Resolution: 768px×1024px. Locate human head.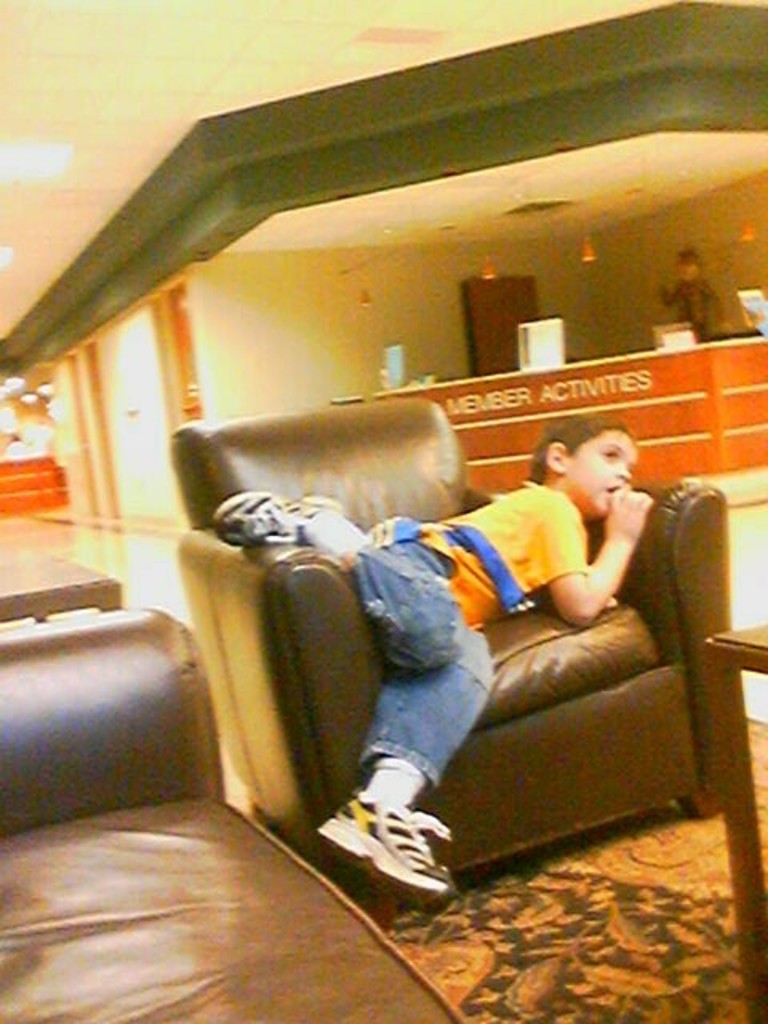
{"x1": 542, "y1": 424, "x2": 640, "y2": 501}.
